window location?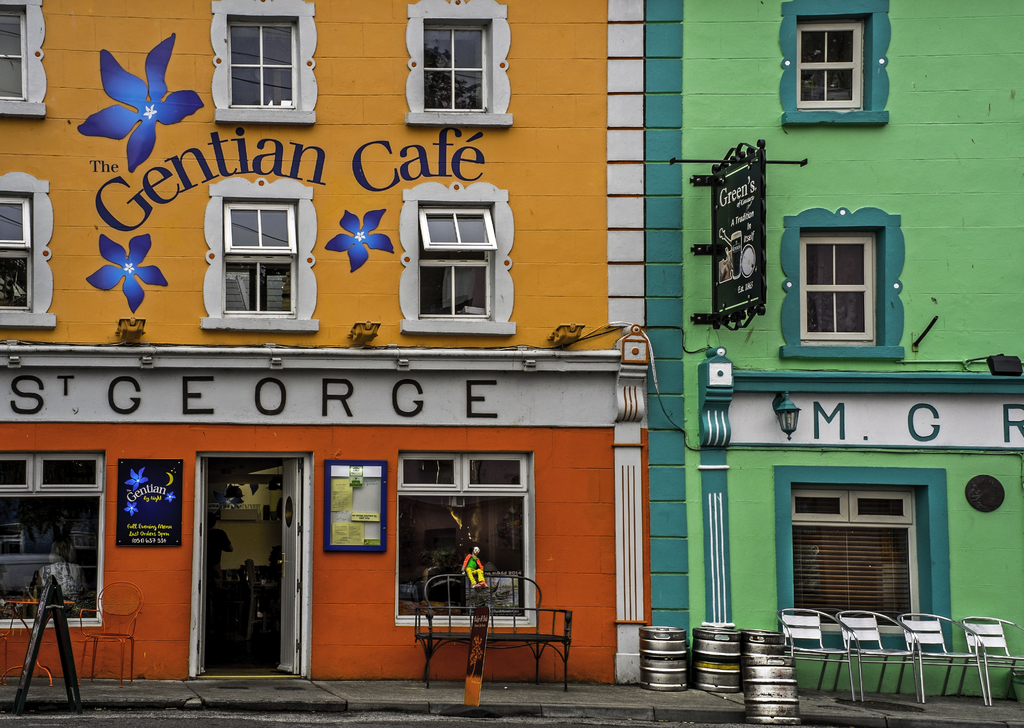
region(0, 15, 28, 104)
